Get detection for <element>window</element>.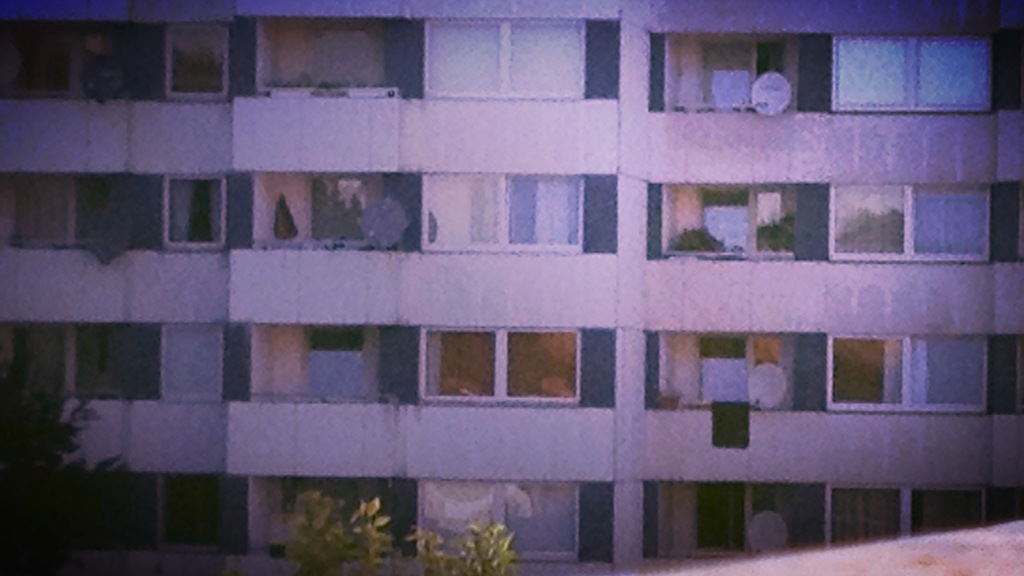
Detection: box=[829, 185, 991, 259].
